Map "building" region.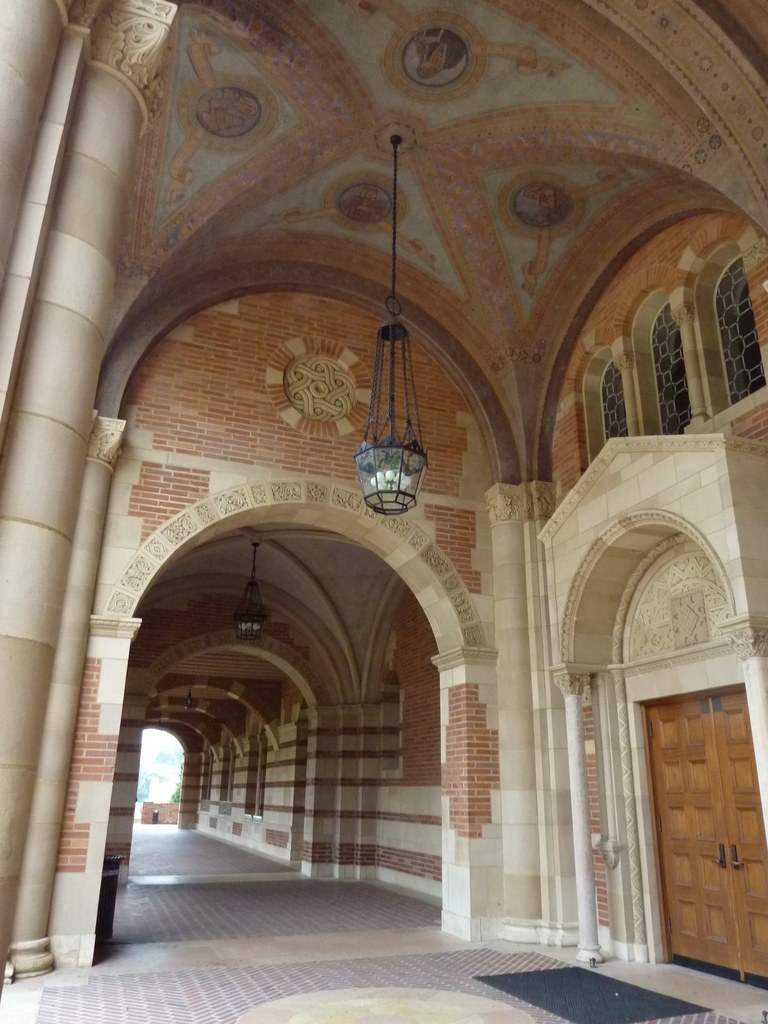
Mapped to box(0, 0, 767, 996).
